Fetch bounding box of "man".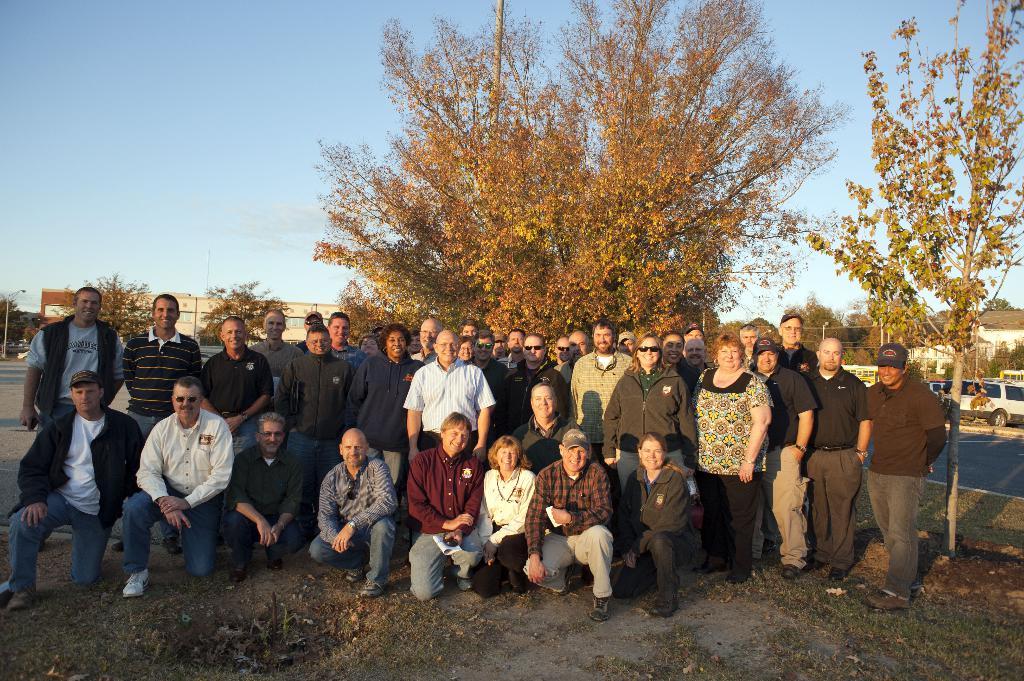
Bbox: select_region(11, 371, 143, 612).
